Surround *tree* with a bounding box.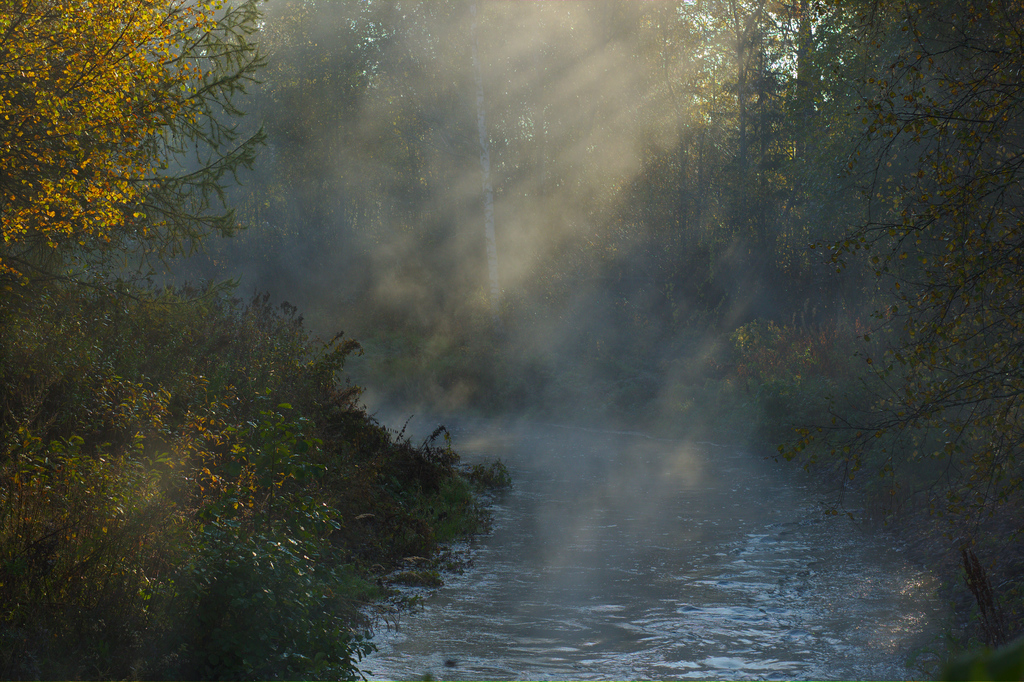
box(0, 0, 269, 300).
